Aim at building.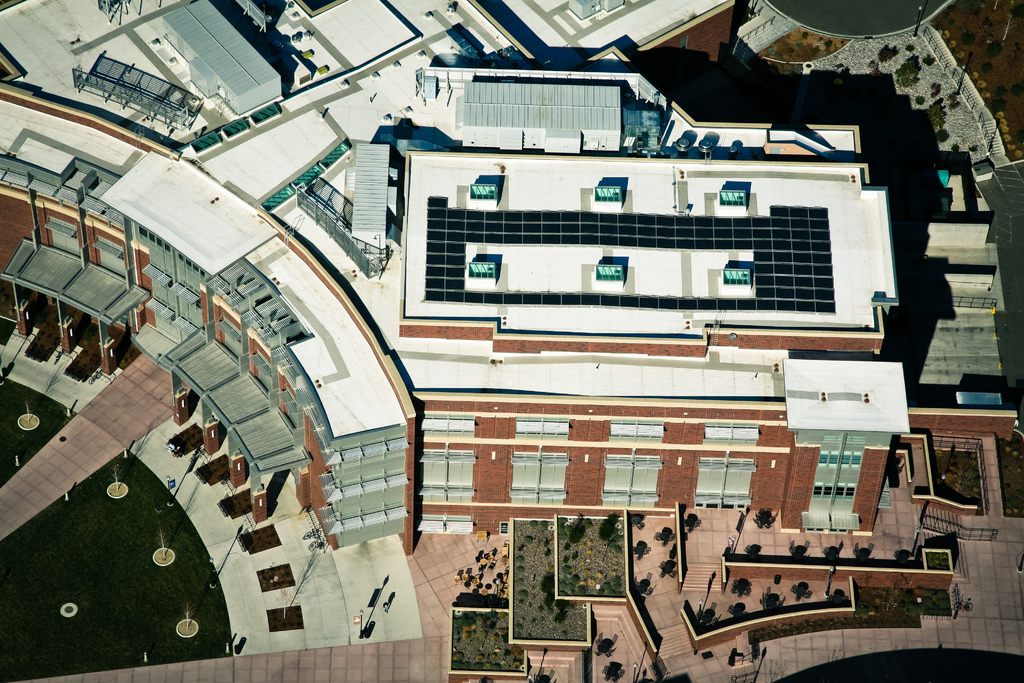
Aimed at locate(401, 71, 913, 533).
